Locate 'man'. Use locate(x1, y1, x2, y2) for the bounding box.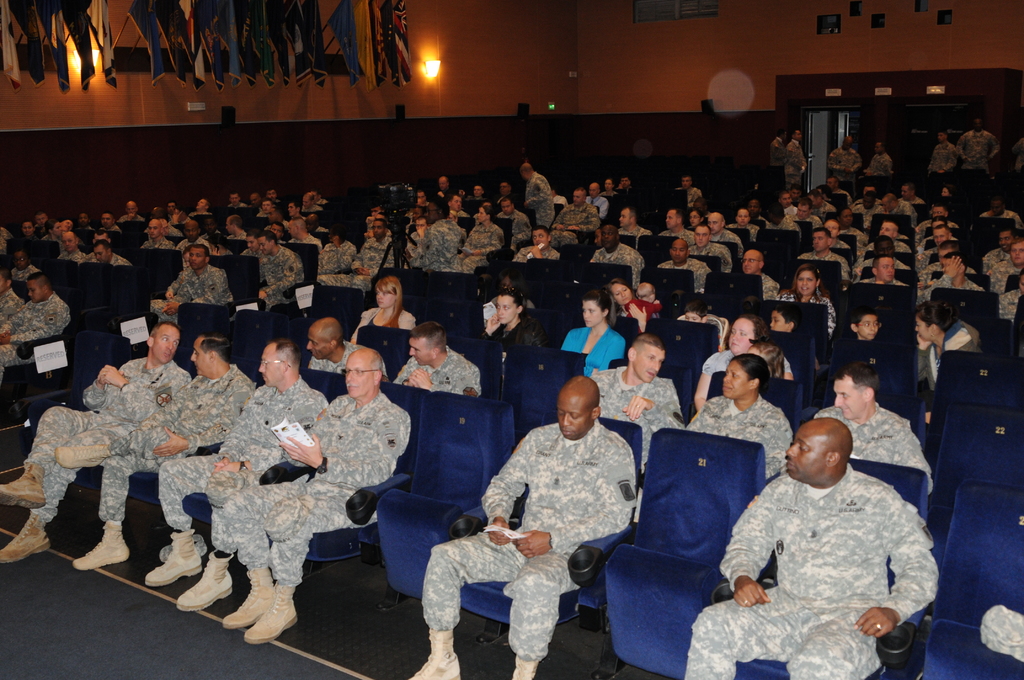
locate(689, 223, 730, 273).
